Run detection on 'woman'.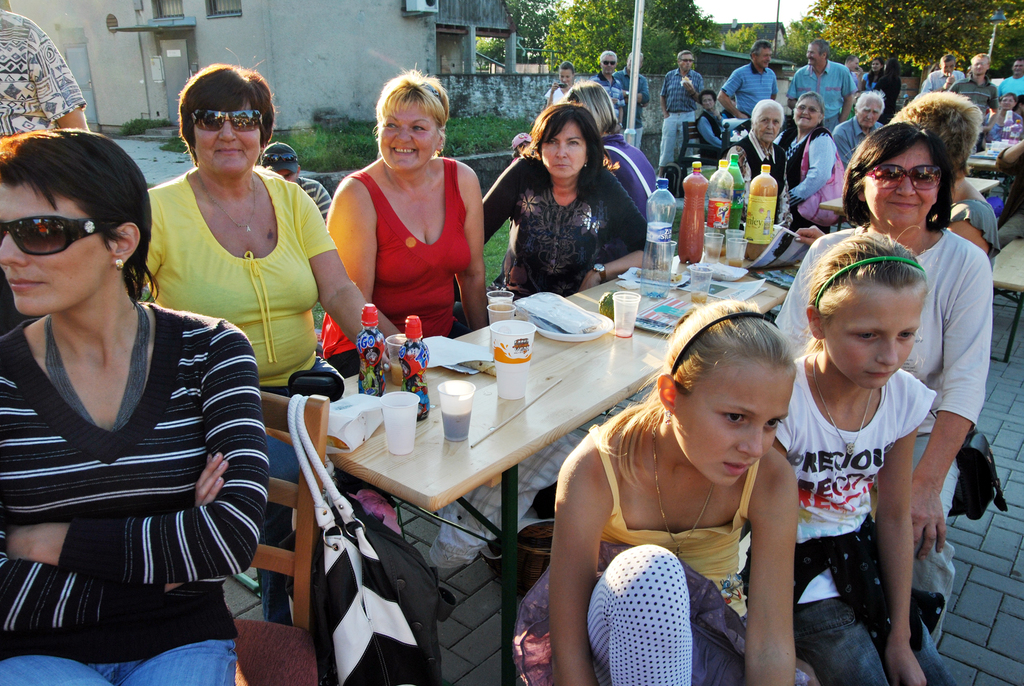
Result: <region>771, 91, 847, 243</region>.
